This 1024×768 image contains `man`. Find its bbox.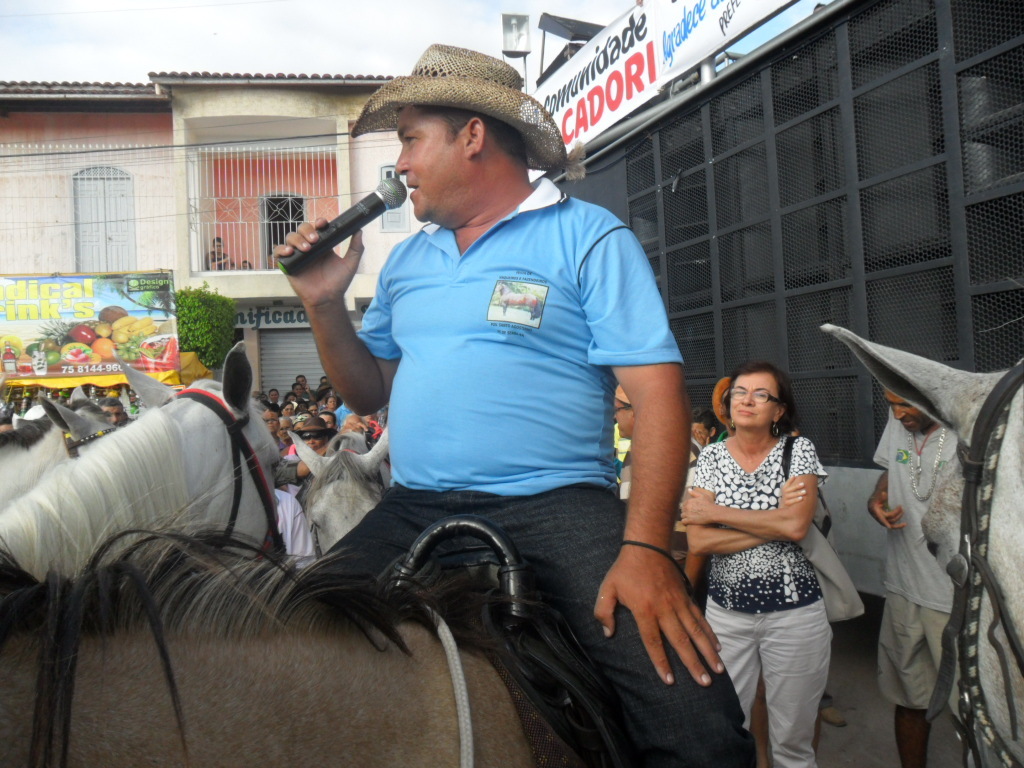
[left=205, top=234, right=236, bottom=271].
